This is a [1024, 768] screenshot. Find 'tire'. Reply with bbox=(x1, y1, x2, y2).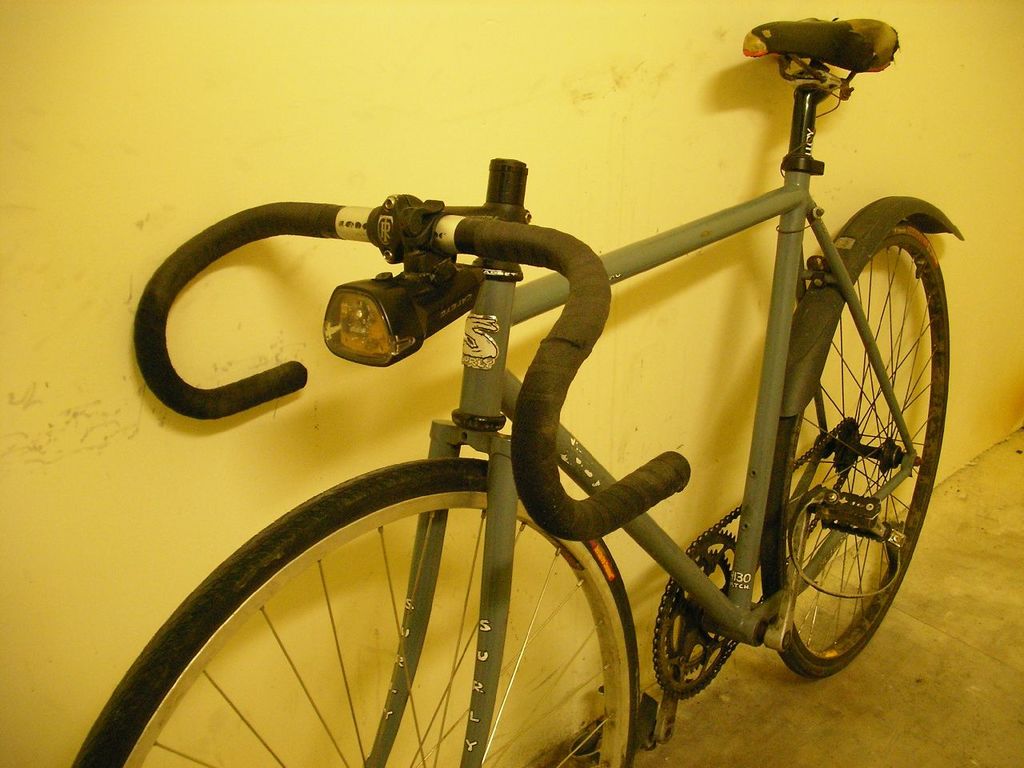
bbox=(84, 435, 651, 767).
